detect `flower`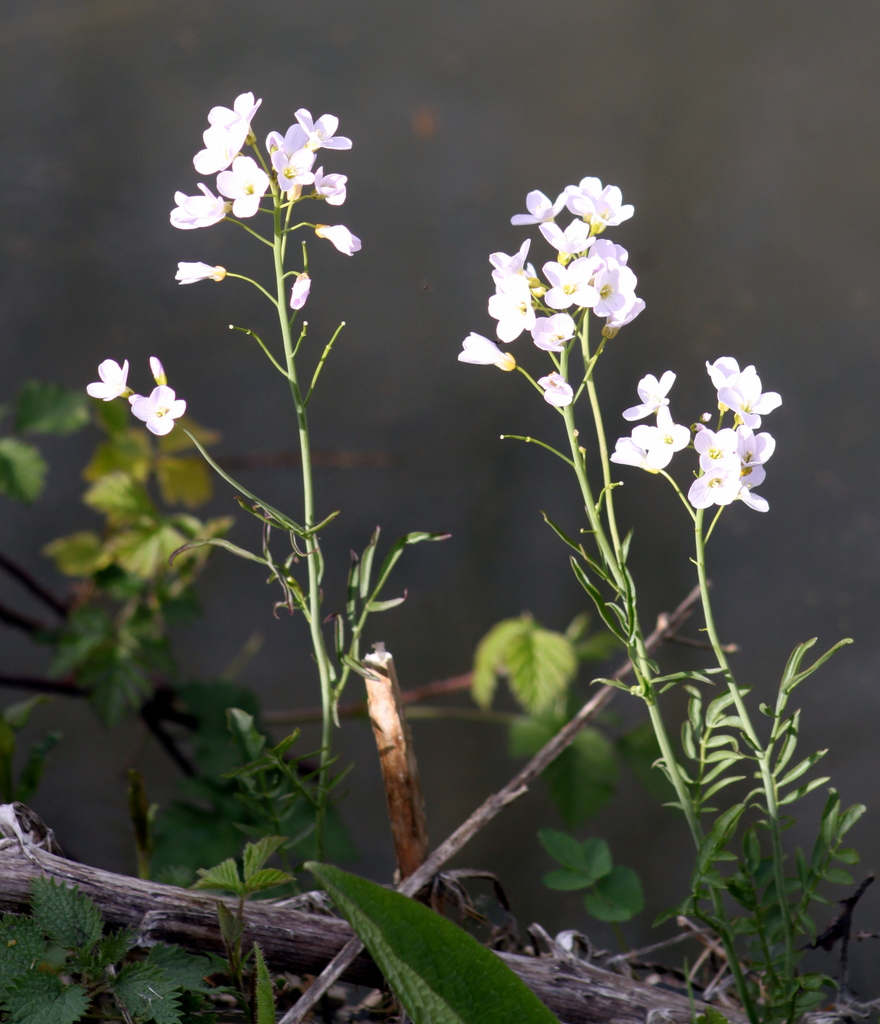
detection(188, 90, 265, 172)
